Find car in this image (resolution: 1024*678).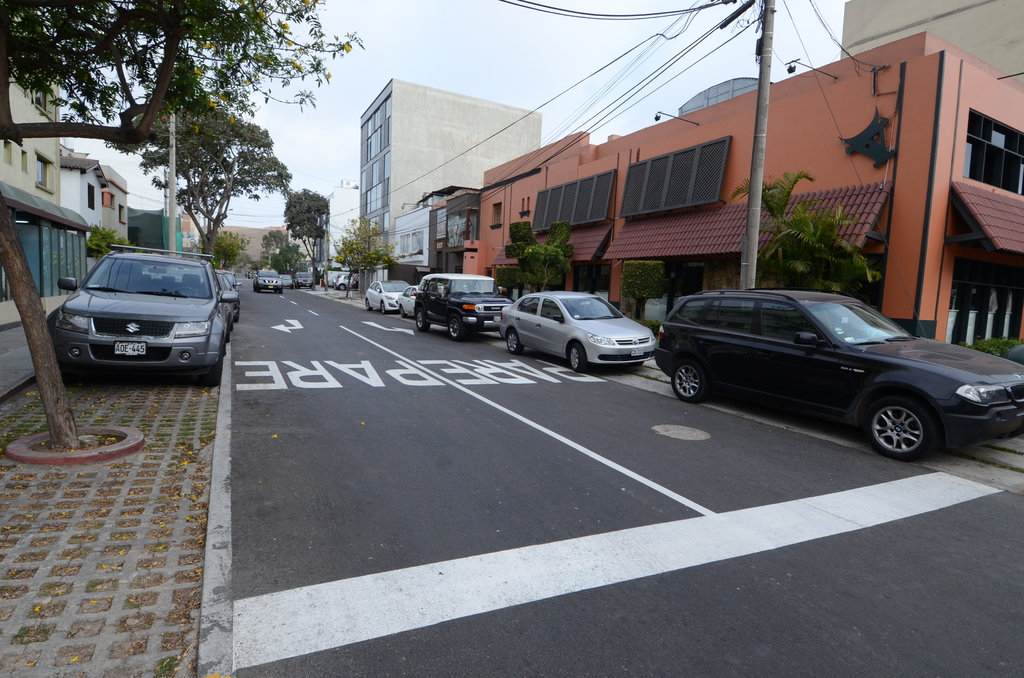
214/267/240/314.
